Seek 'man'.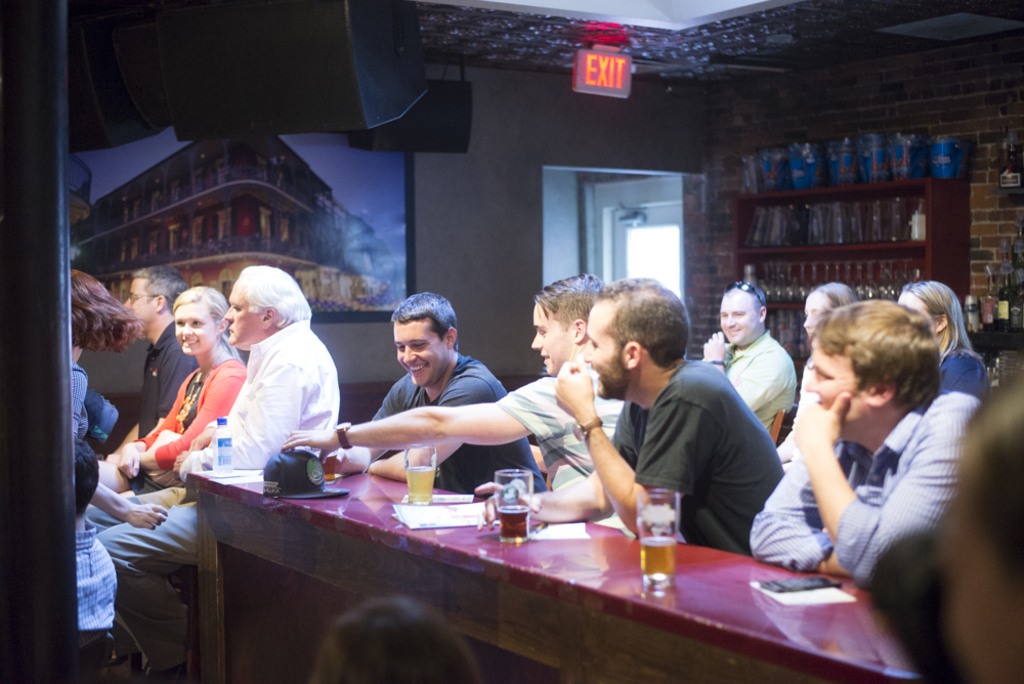
<bbox>754, 289, 986, 597</bbox>.
